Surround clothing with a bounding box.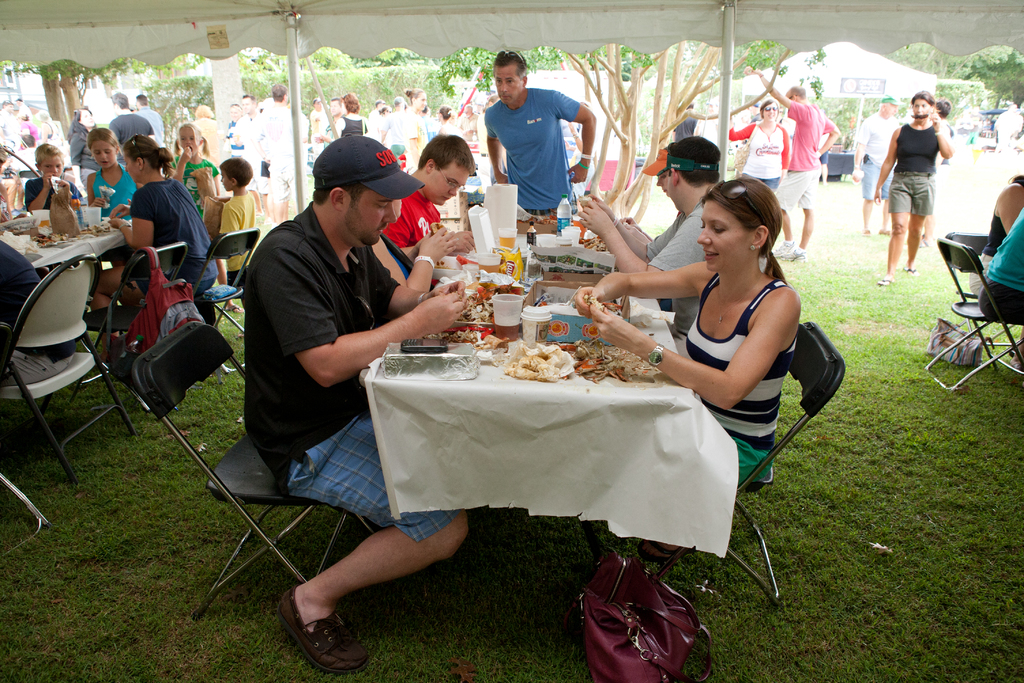
l=483, t=86, r=582, b=223.
